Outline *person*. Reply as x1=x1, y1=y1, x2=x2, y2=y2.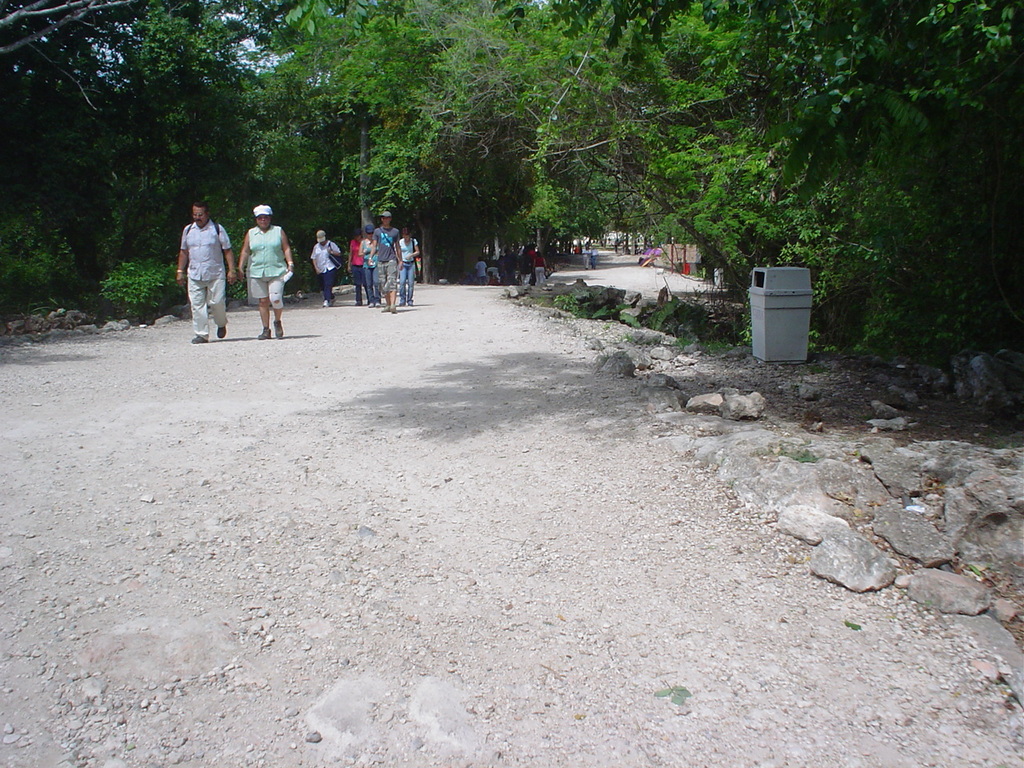
x1=356, y1=219, x2=382, y2=307.
